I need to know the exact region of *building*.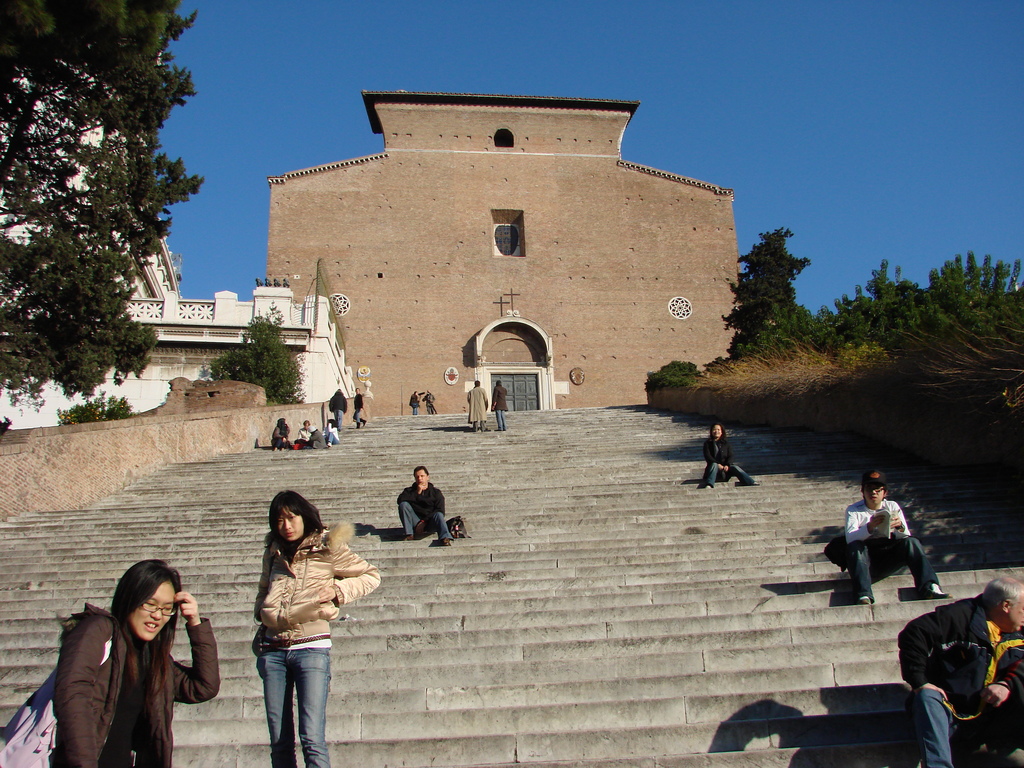
Region: box(266, 89, 745, 413).
